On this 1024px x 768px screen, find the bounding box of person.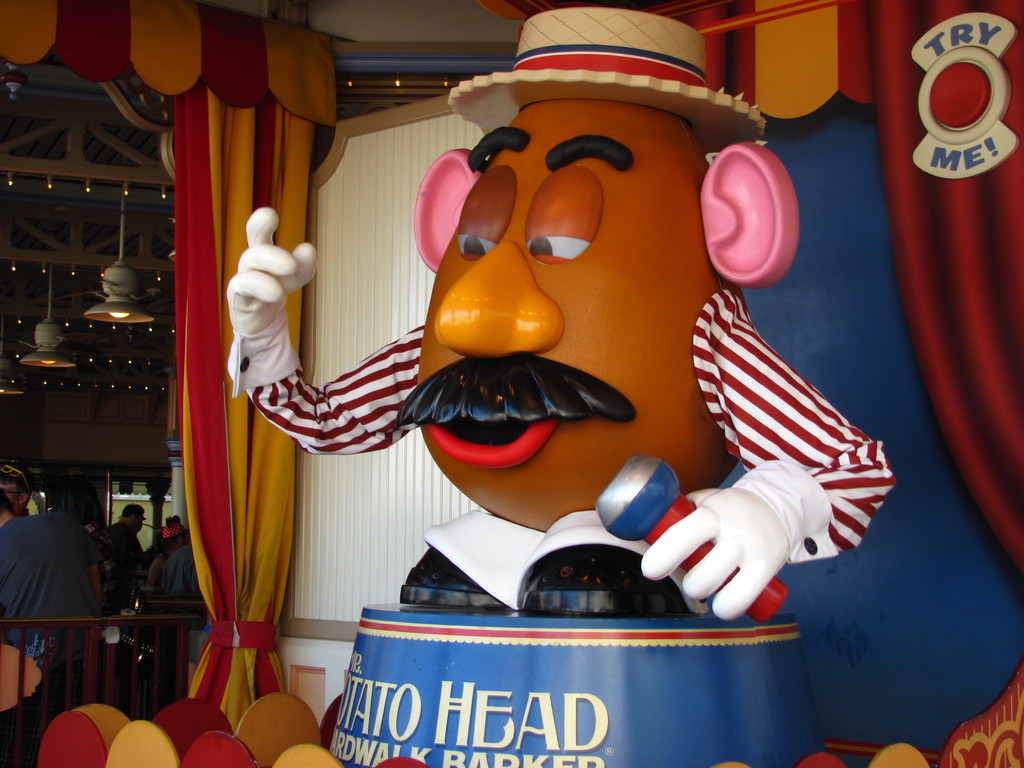
Bounding box: 227/6/898/621.
